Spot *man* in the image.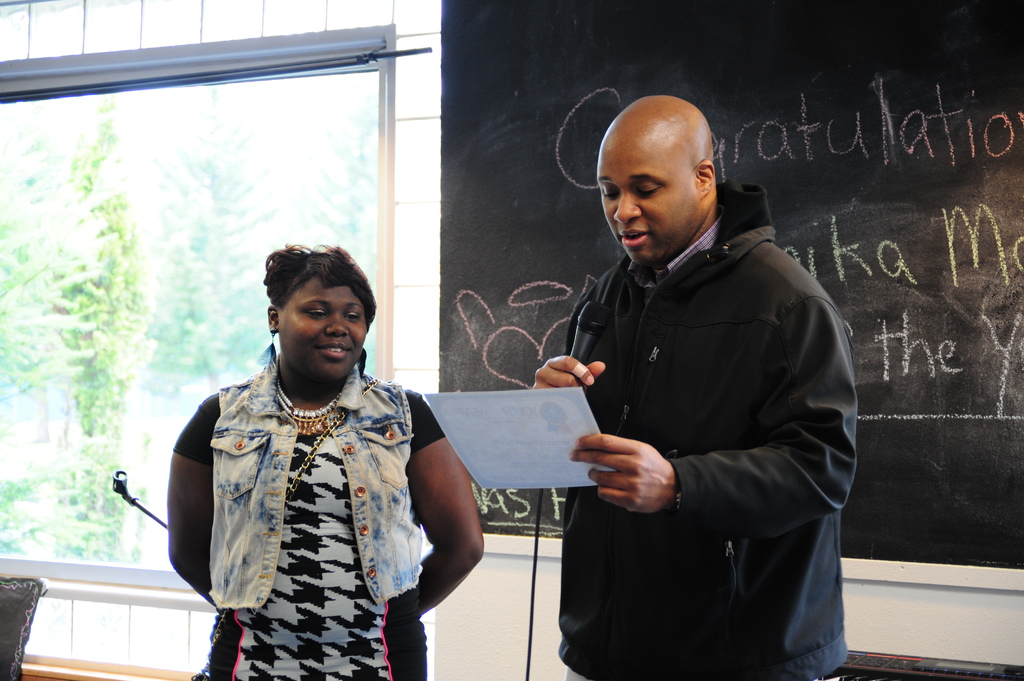
*man* found at <region>536, 84, 865, 680</region>.
